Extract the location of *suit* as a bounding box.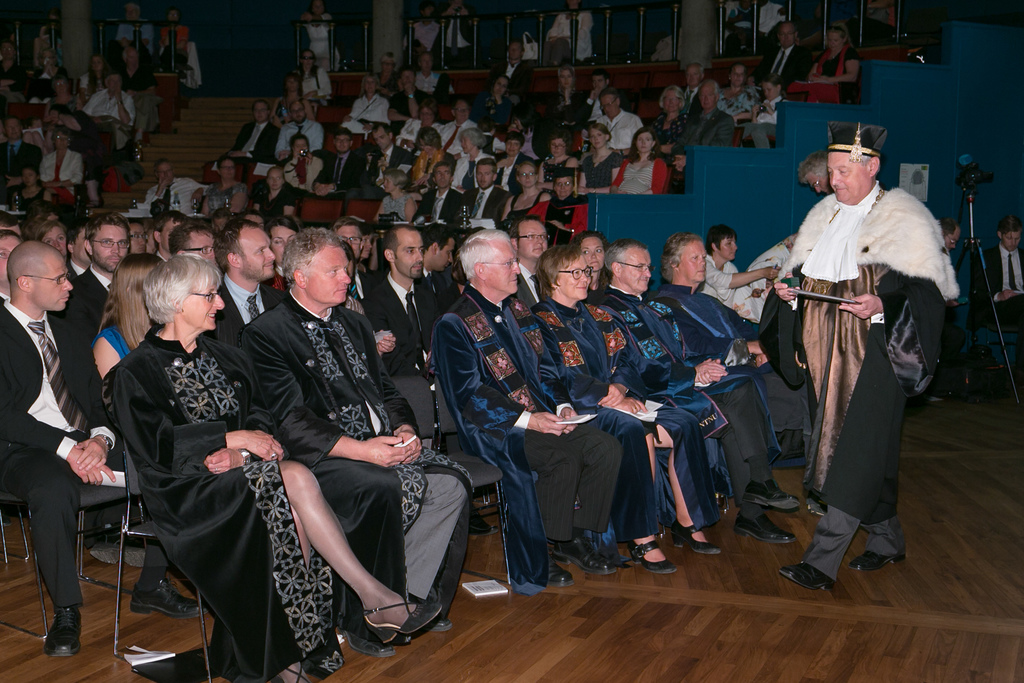
pyautogui.locateOnScreen(67, 259, 86, 280).
